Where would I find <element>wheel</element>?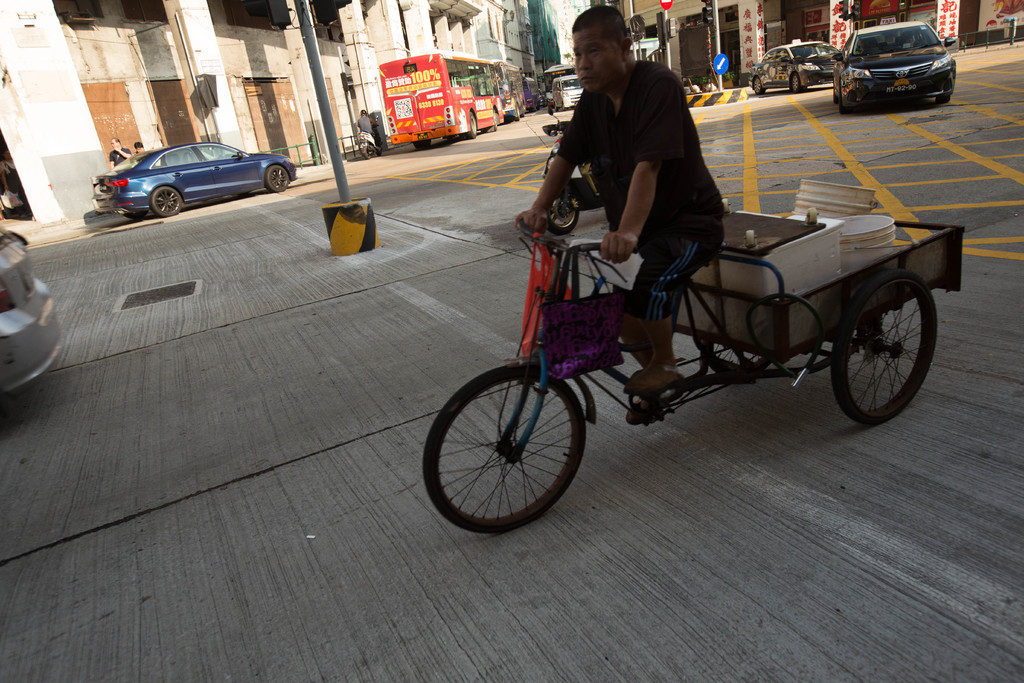
At [left=155, top=185, right=185, bottom=220].
